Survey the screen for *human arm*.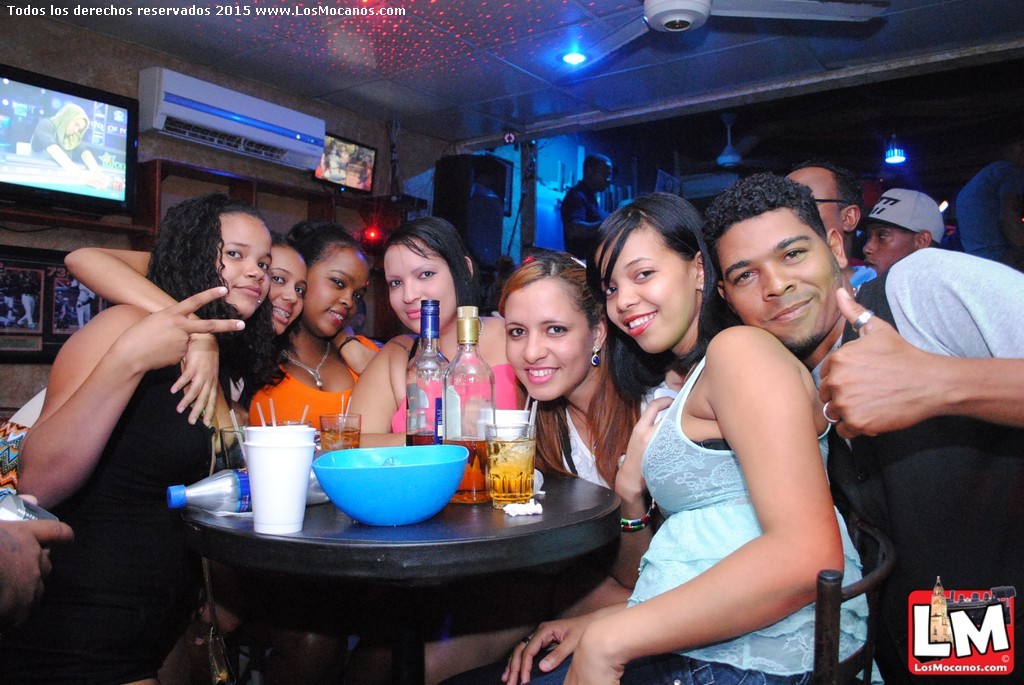
Survey found: {"x1": 812, "y1": 279, "x2": 1023, "y2": 438}.
